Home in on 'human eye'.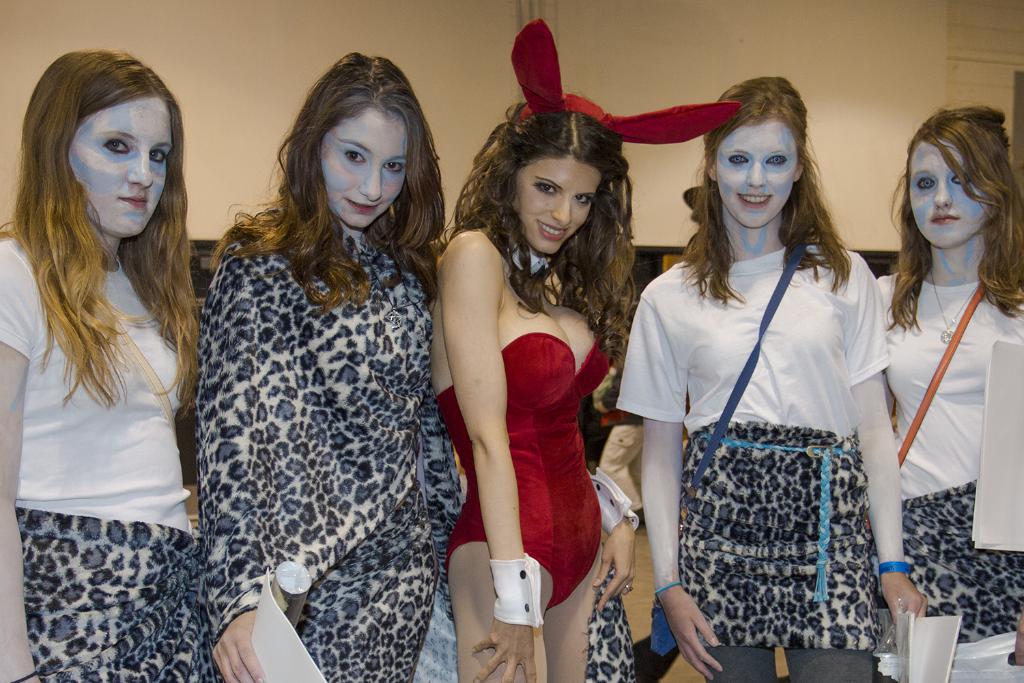
Homed in at (534,183,556,195).
